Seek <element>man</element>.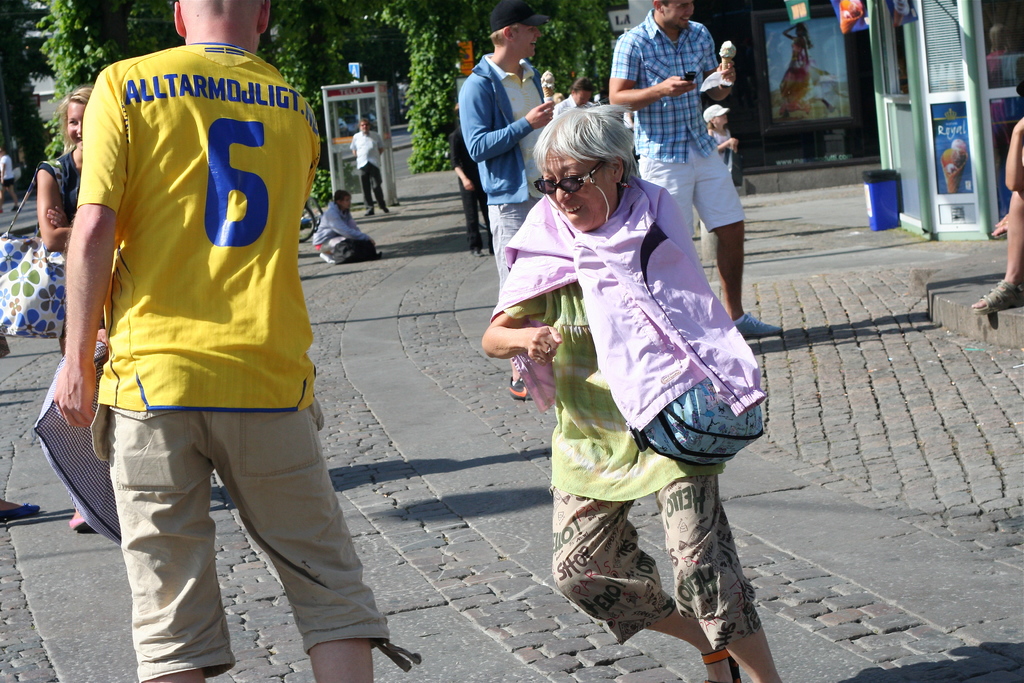
bbox=[51, 0, 417, 682].
